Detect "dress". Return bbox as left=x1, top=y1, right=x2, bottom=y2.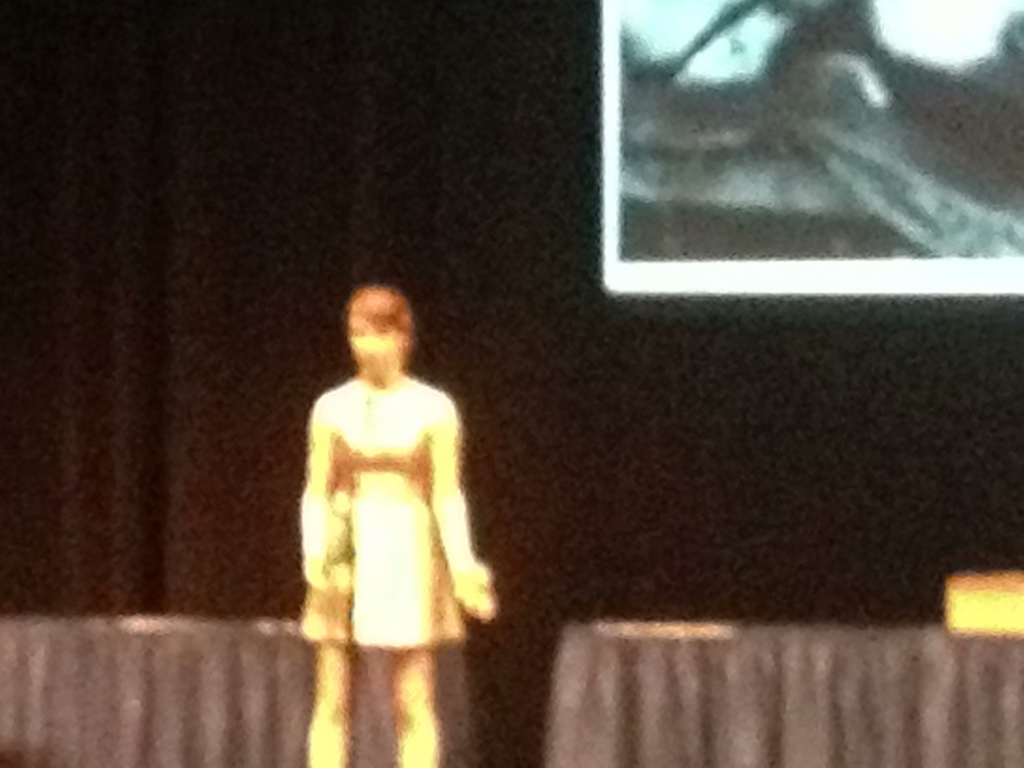
left=287, top=372, right=476, bottom=657.
